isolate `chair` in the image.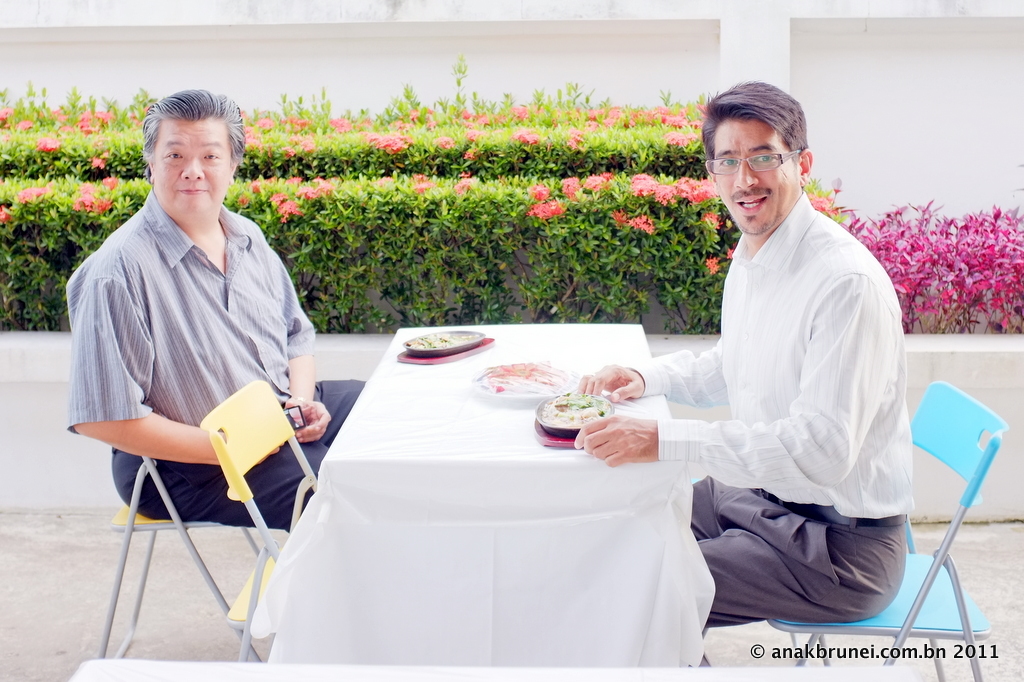
Isolated region: [91,447,269,669].
